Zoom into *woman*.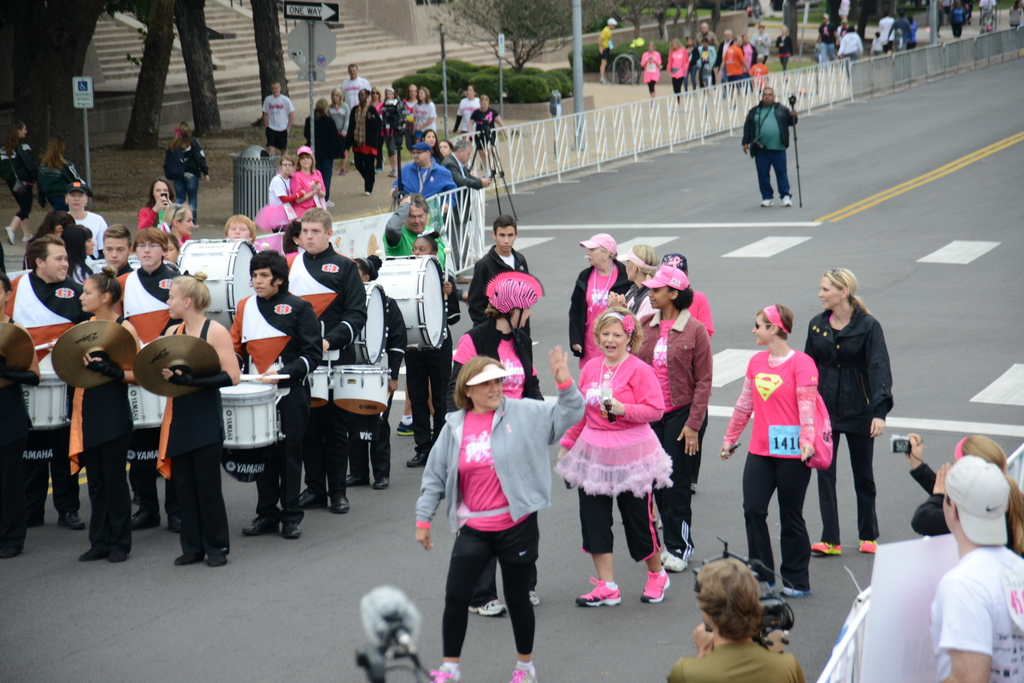
Zoom target: (664, 37, 689, 104).
